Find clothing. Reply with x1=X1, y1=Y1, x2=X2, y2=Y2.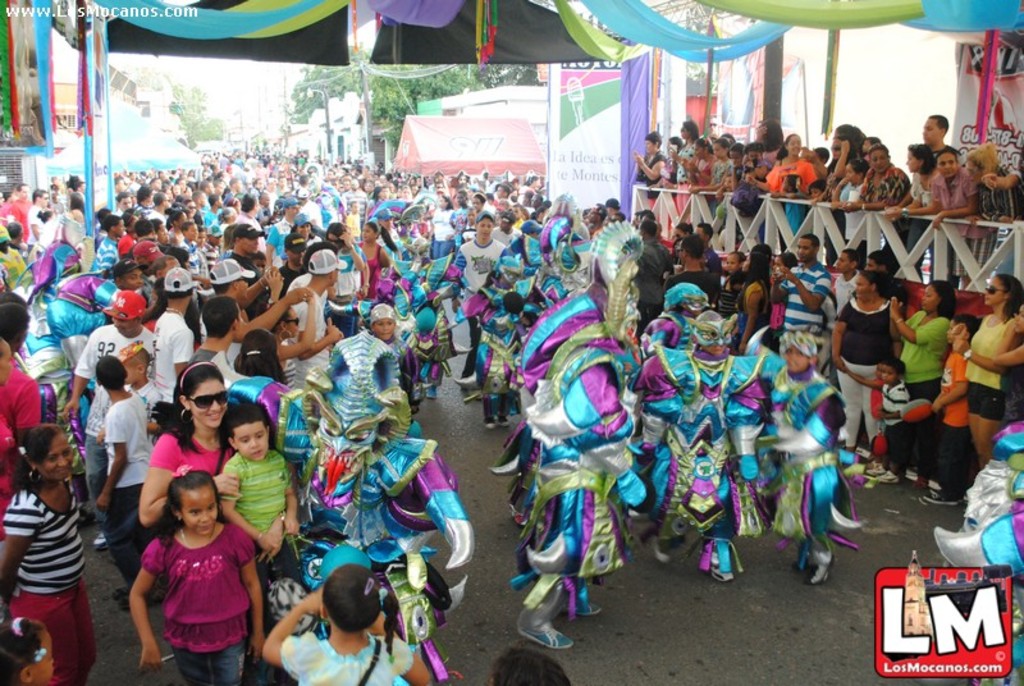
x1=152, y1=419, x2=238, y2=484.
